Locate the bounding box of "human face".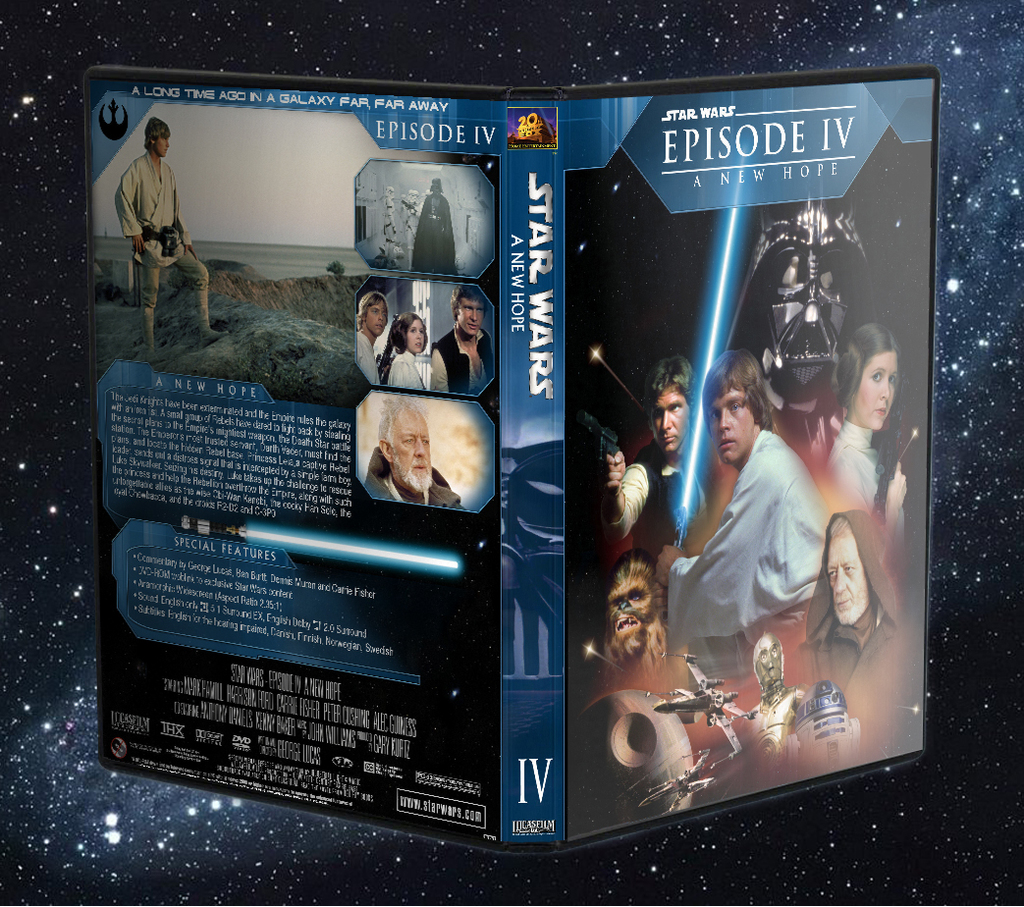
Bounding box: rect(714, 388, 757, 459).
